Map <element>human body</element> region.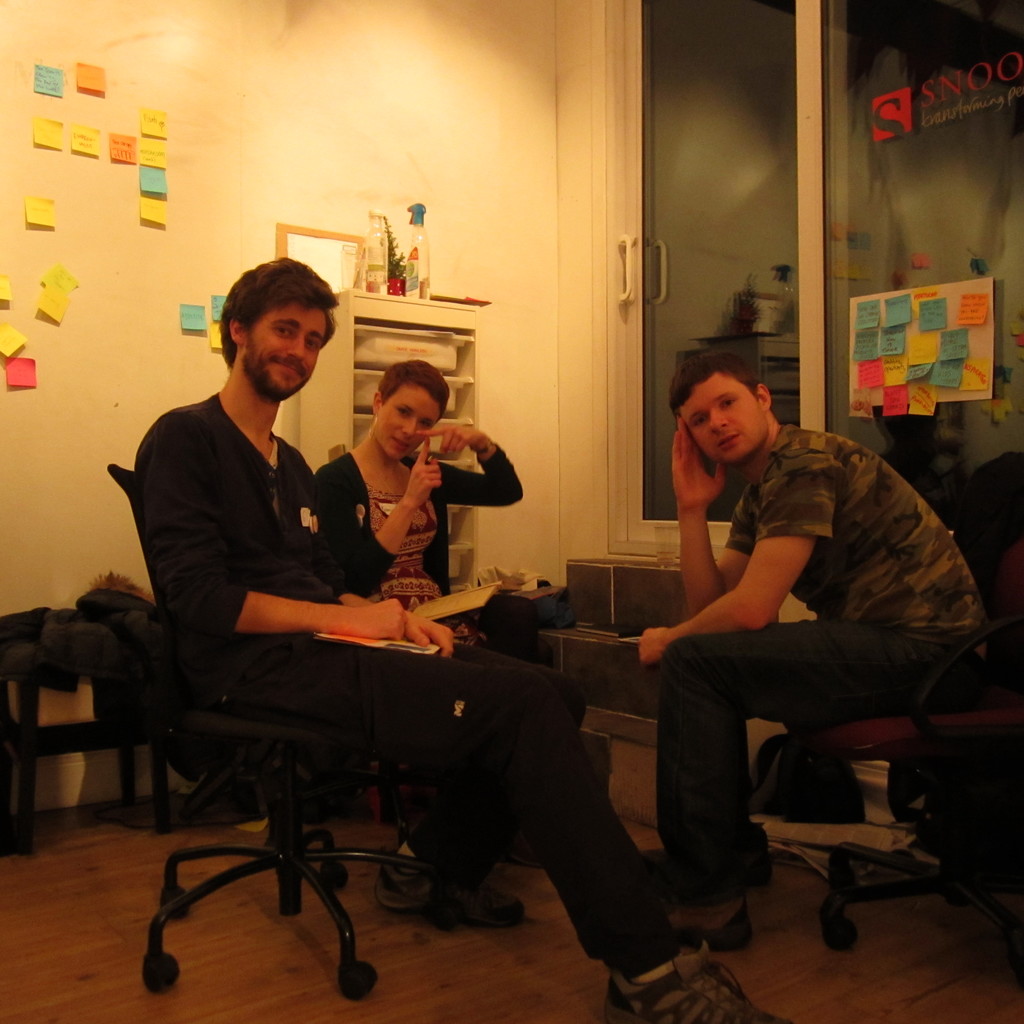
Mapped to detection(312, 356, 584, 888).
